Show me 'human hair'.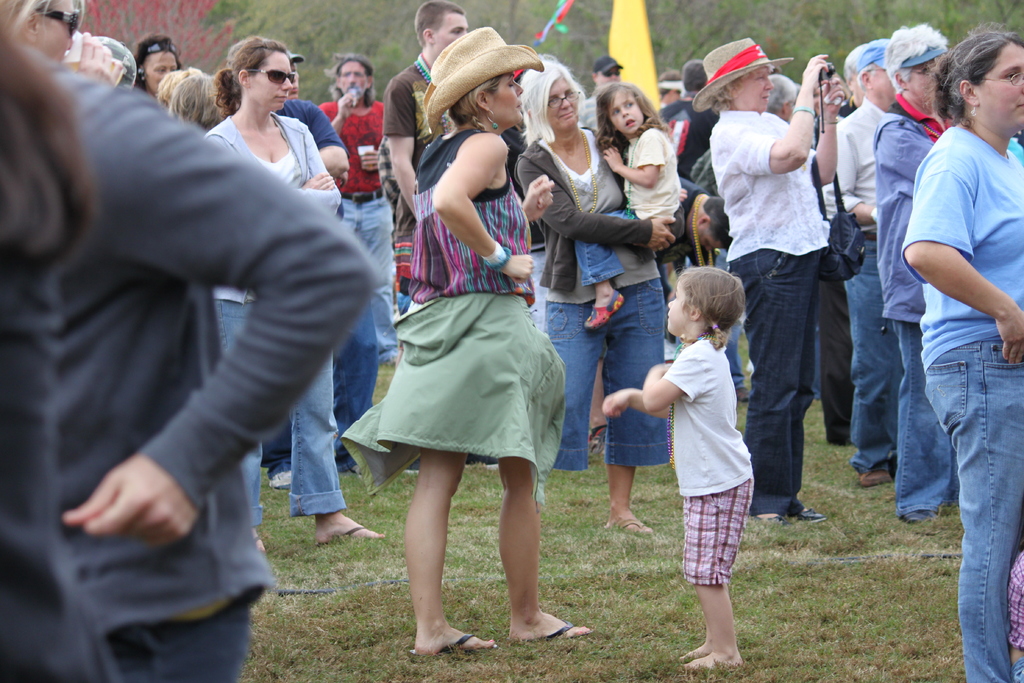
'human hair' is here: box=[521, 63, 584, 146].
